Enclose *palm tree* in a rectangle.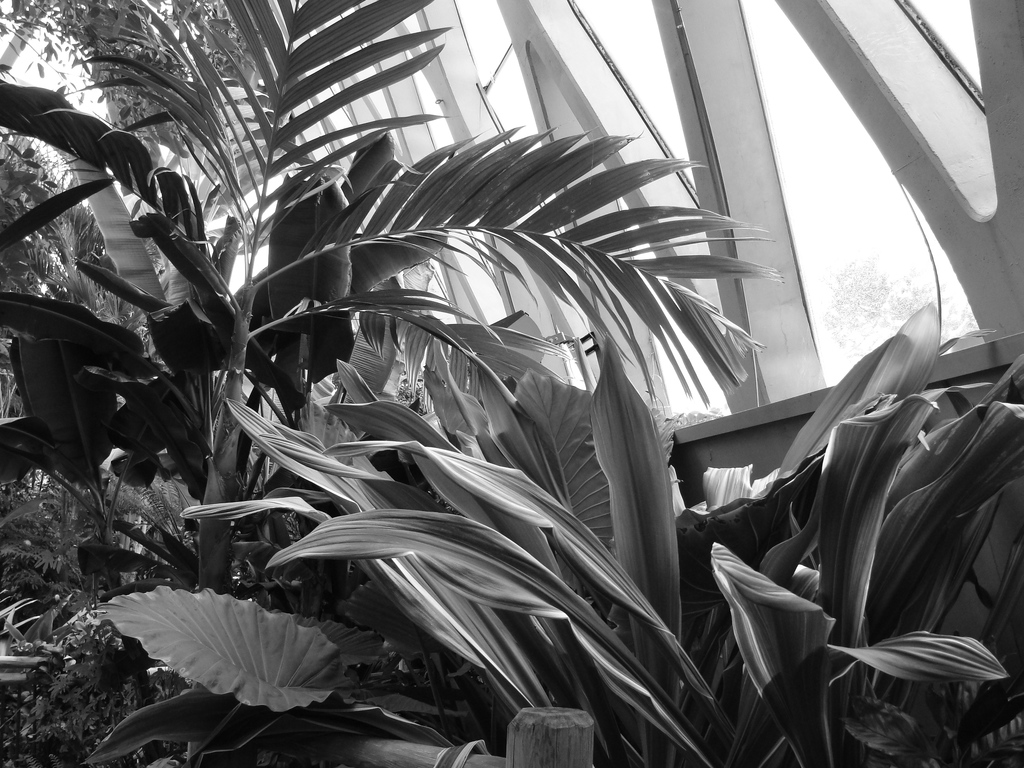
0/0/1023/767.
